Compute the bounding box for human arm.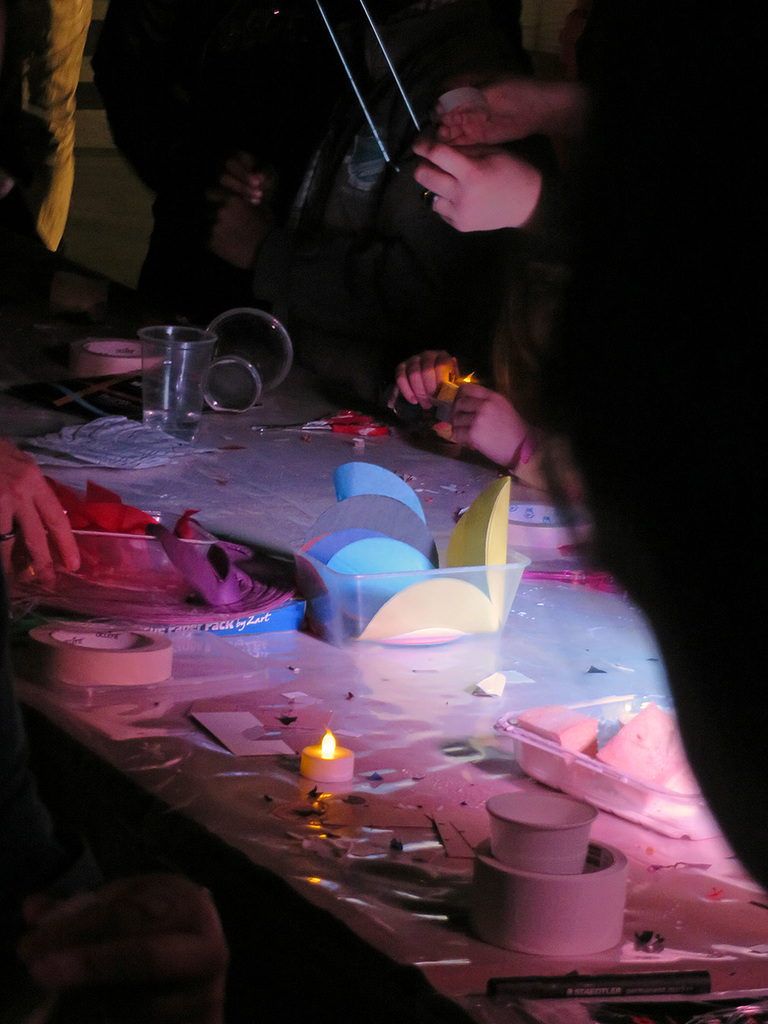
detection(218, 201, 489, 323).
